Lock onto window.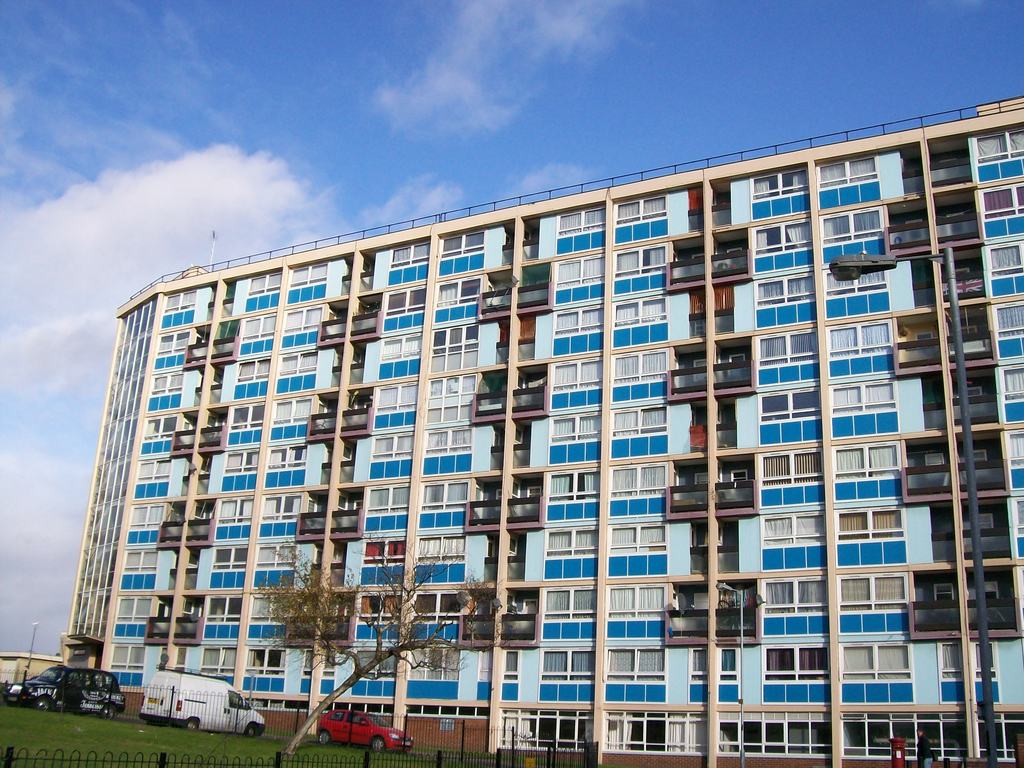
Locked: locate(761, 509, 828, 550).
